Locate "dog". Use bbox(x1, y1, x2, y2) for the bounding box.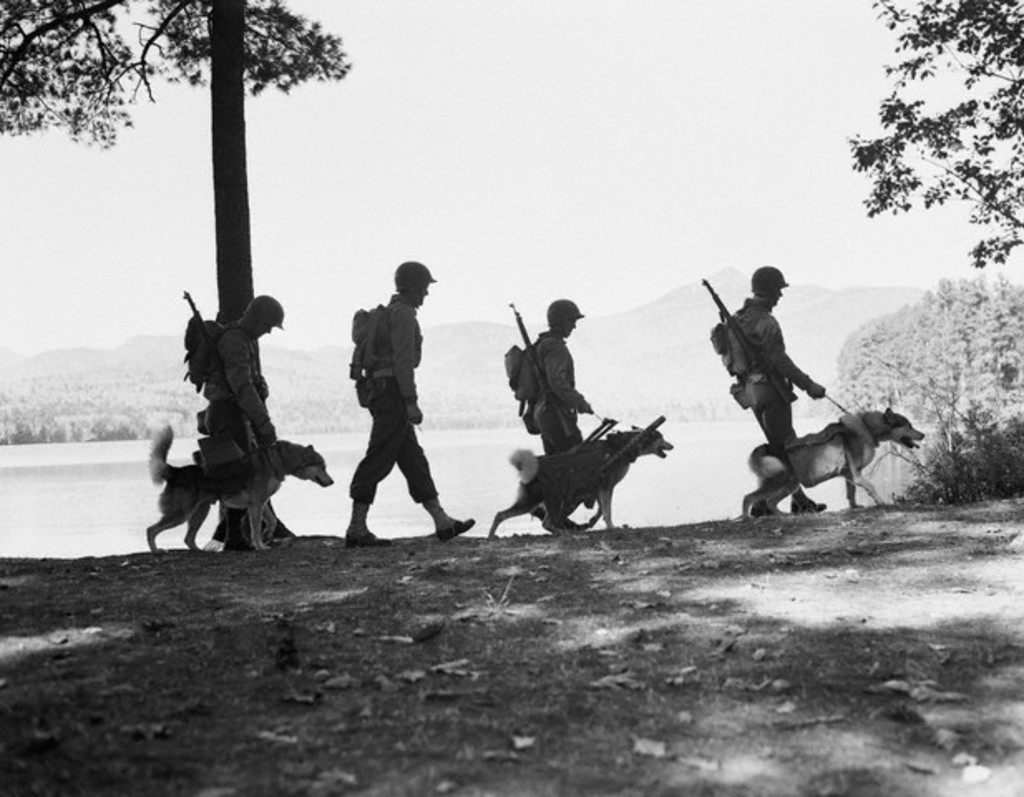
bbox(490, 428, 675, 535).
